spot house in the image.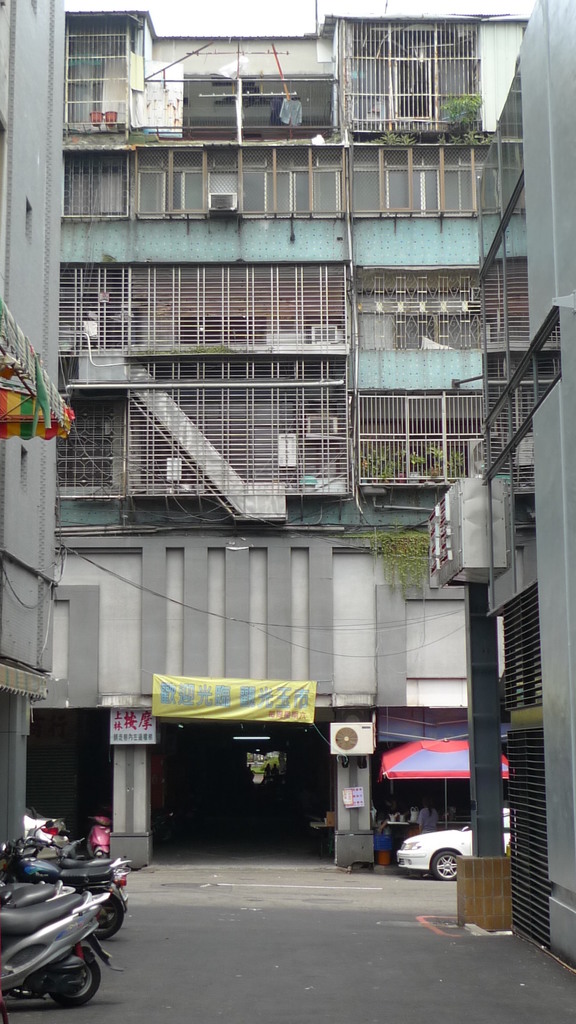
house found at Rect(417, 0, 575, 986).
